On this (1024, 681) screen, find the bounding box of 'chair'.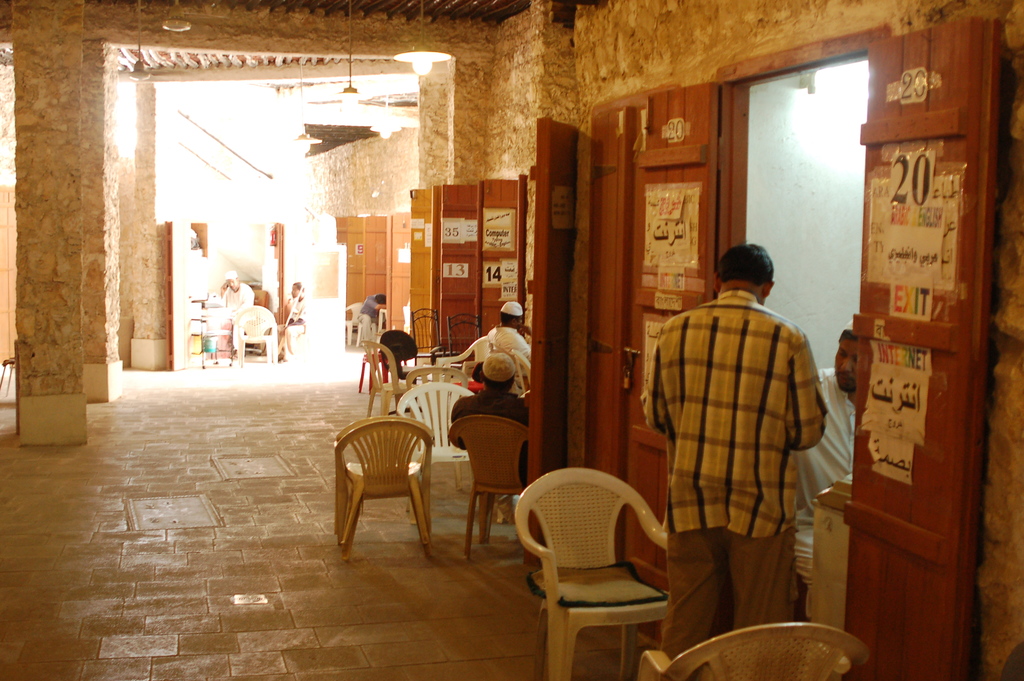
Bounding box: bbox=[442, 314, 480, 363].
